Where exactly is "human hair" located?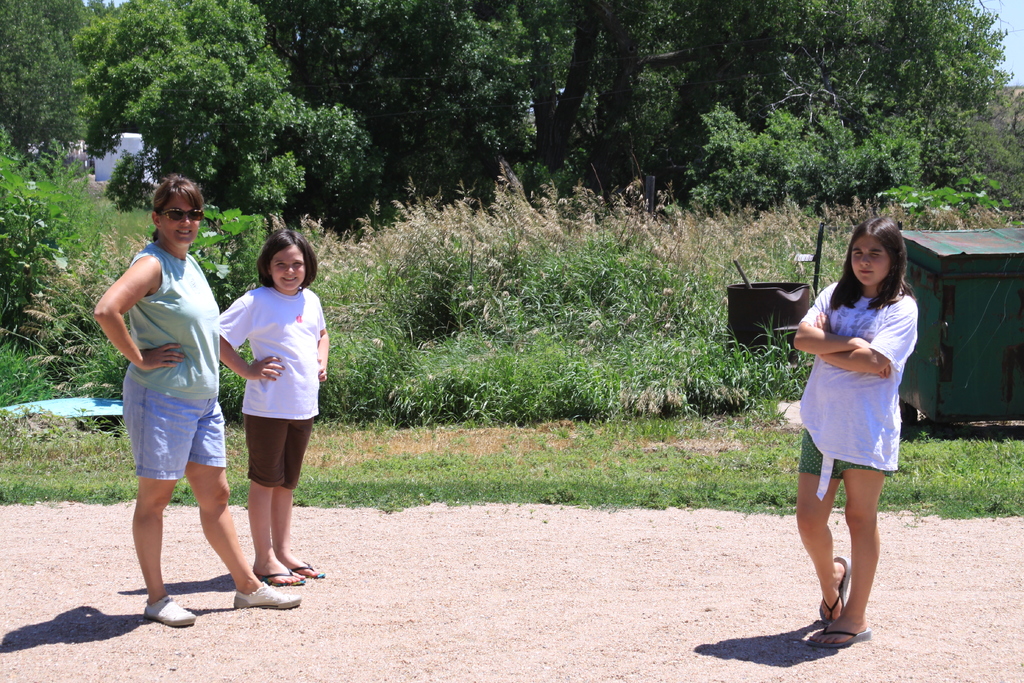
Its bounding box is <bbox>149, 173, 202, 238</bbox>.
